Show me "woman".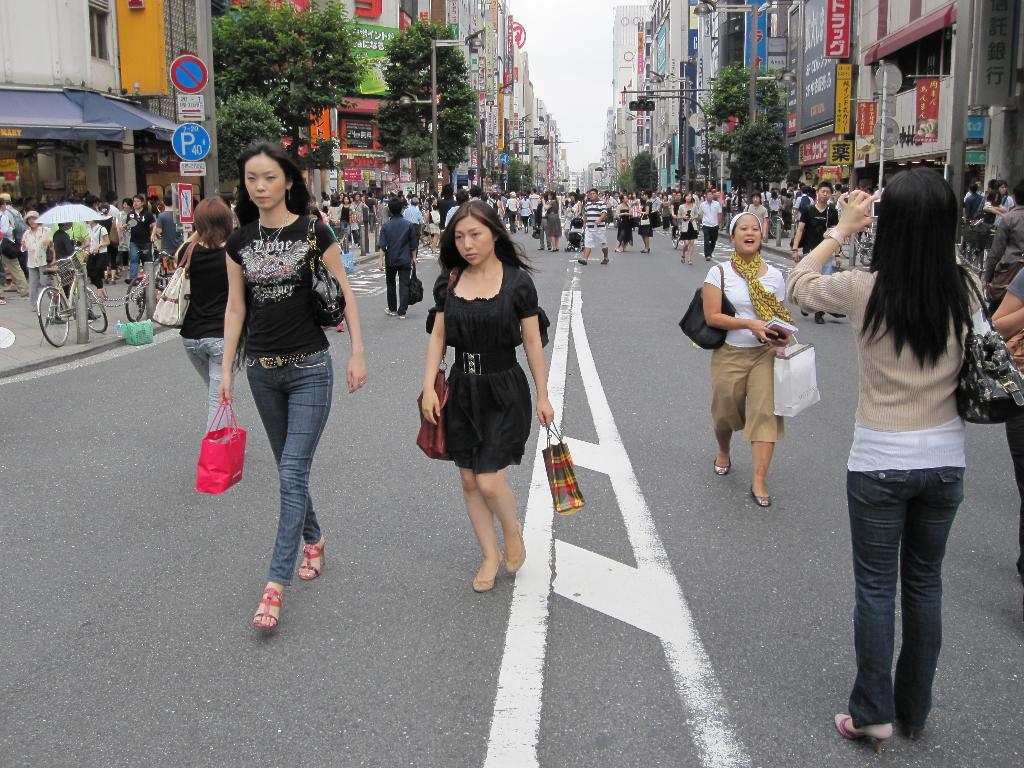
"woman" is here: pyautogui.locateOnScreen(993, 262, 1023, 579).
